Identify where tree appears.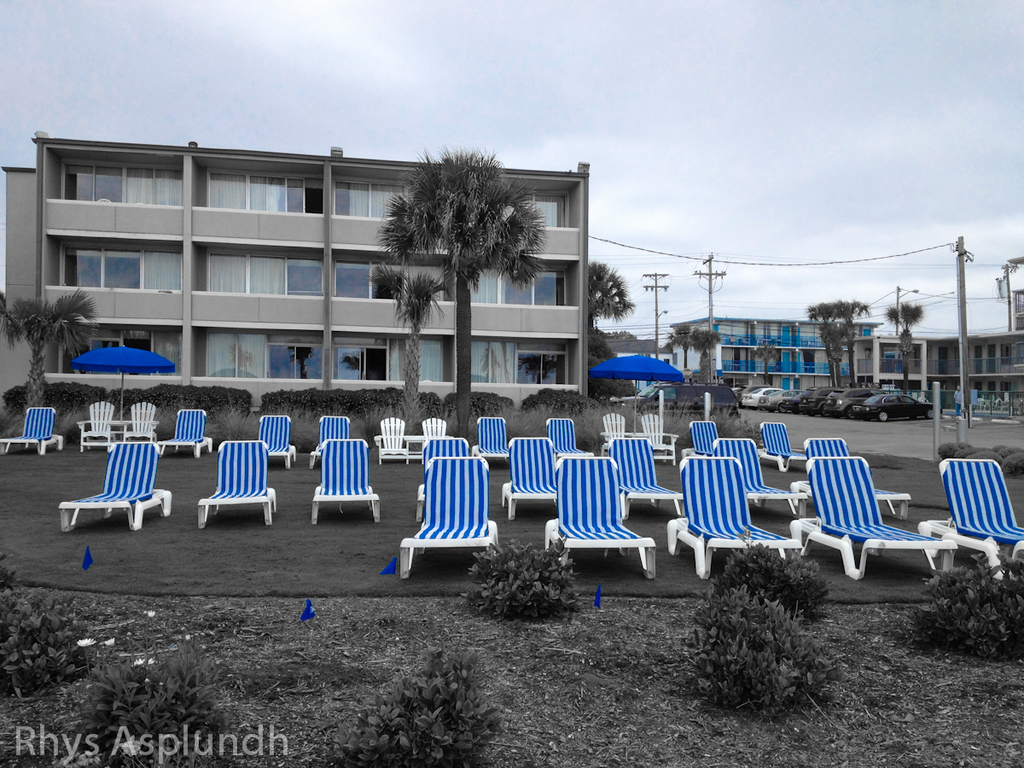
Appears at bbox=[800, 292, 863, 393].
